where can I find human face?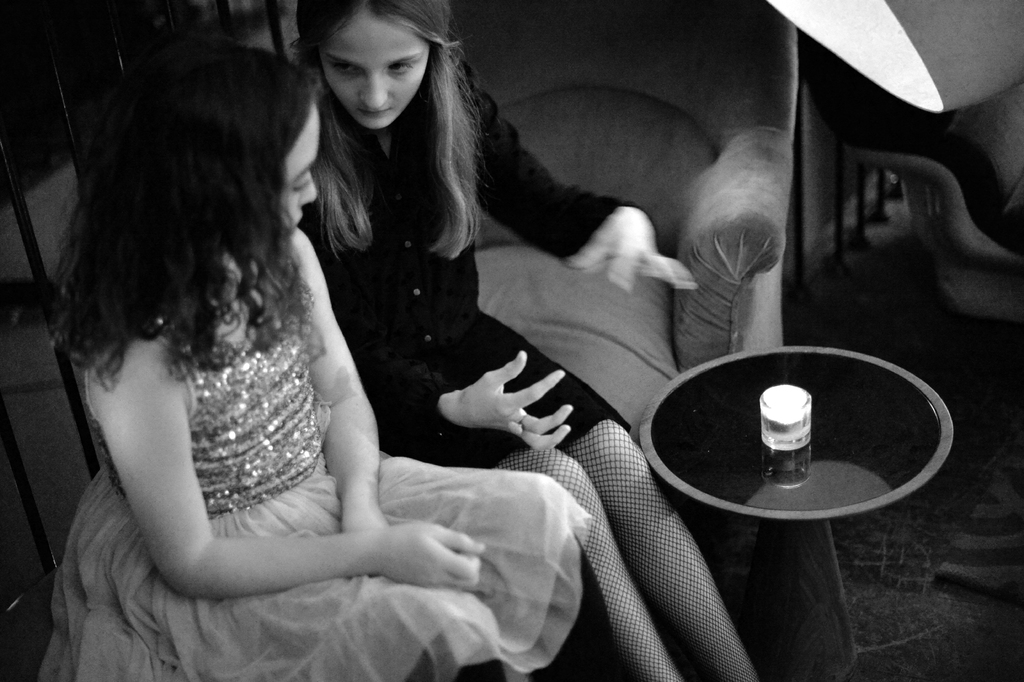
You can find it at 278:115:315:235.
